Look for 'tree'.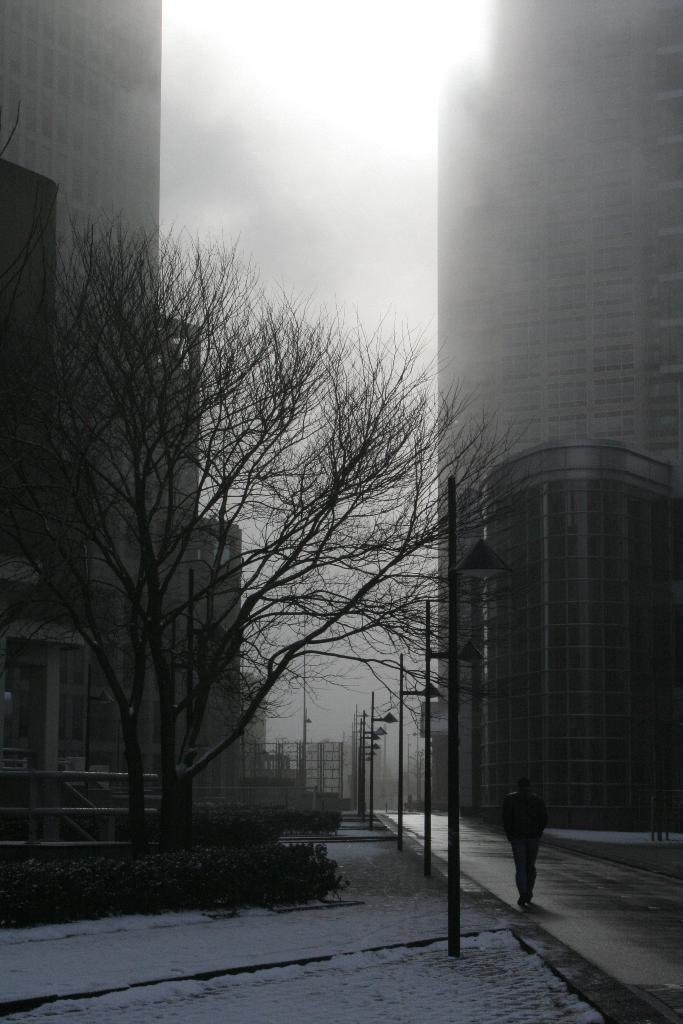
Found: left=0, top=244, right=426, bottom=878.
